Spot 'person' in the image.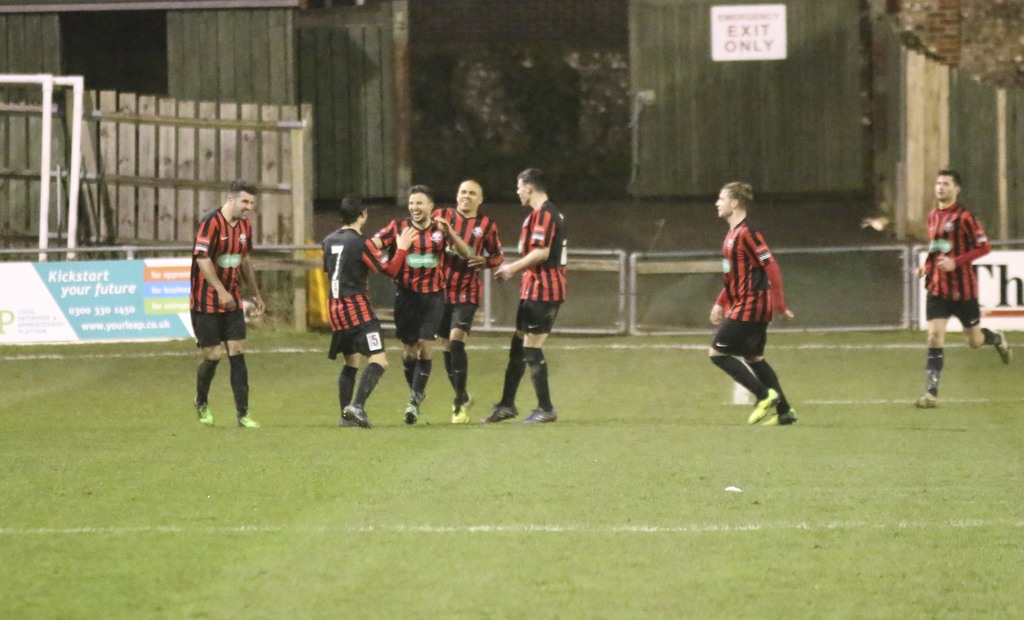
'person' found at [x1=429, y1=182, x2=500, y2=420].
